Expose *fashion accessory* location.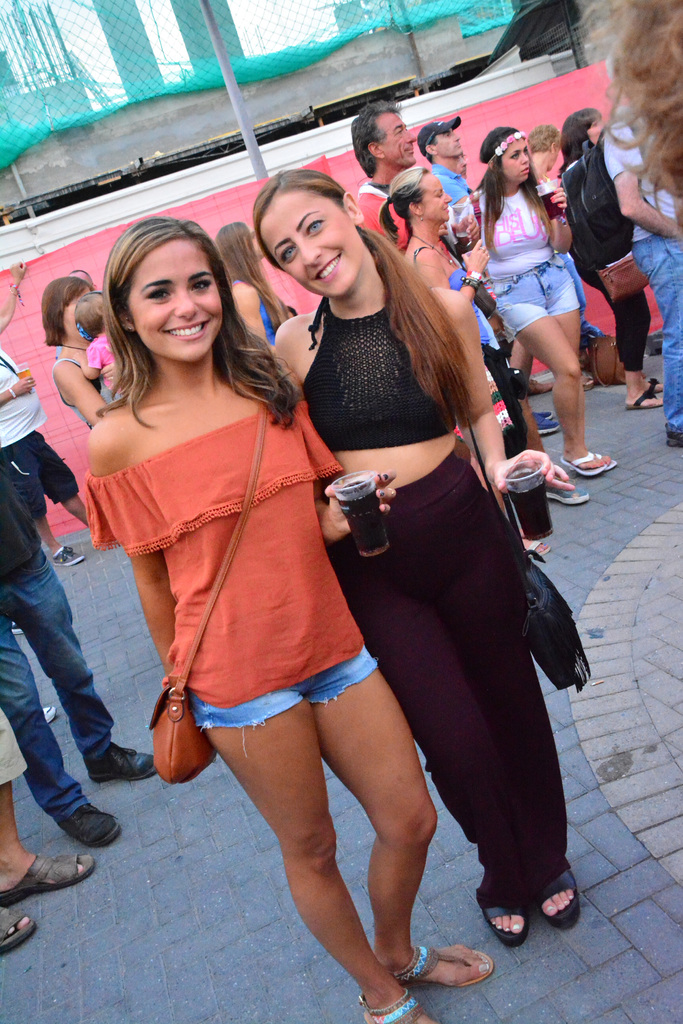
Exposed at box=[478, 286, 497, 317].
